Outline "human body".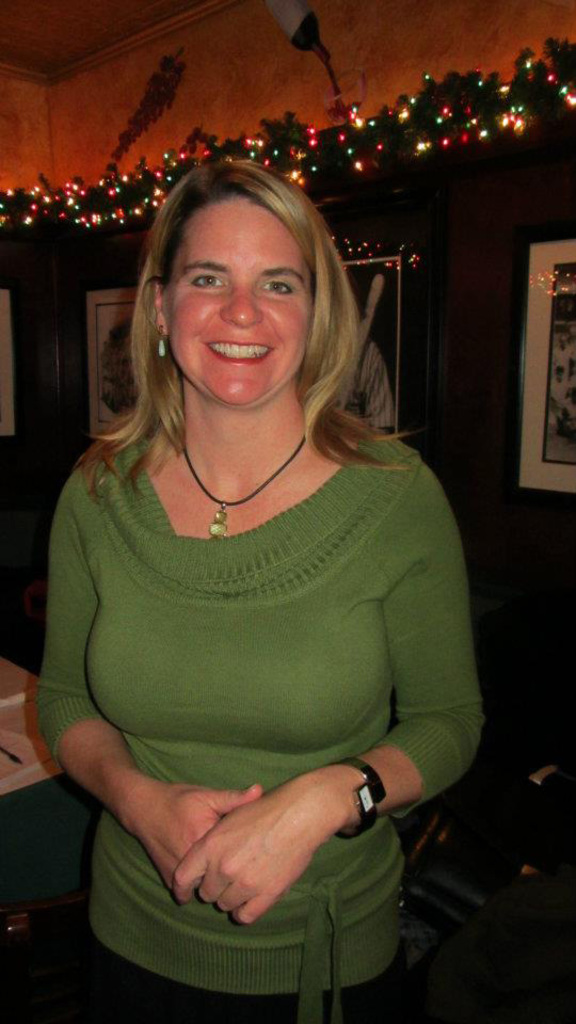
Outline: select_region(37, 215, 475, 1023).
